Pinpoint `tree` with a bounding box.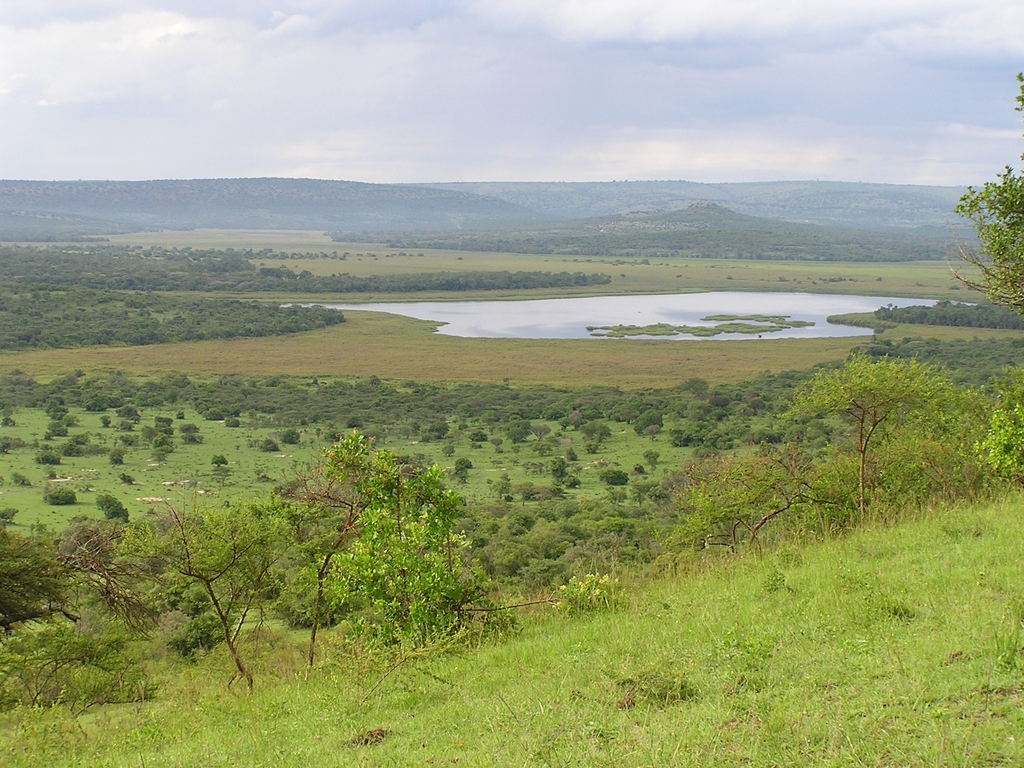
[940, 76, 1023, 307].
